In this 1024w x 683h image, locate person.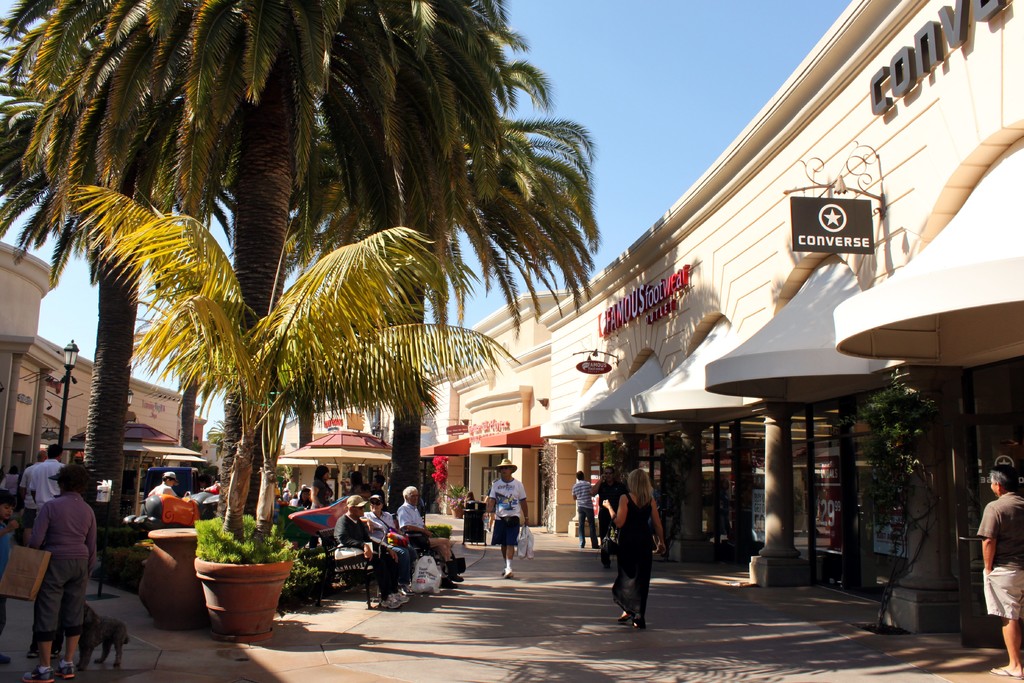
Bounding box: box=[289, 480, 318, 517].
